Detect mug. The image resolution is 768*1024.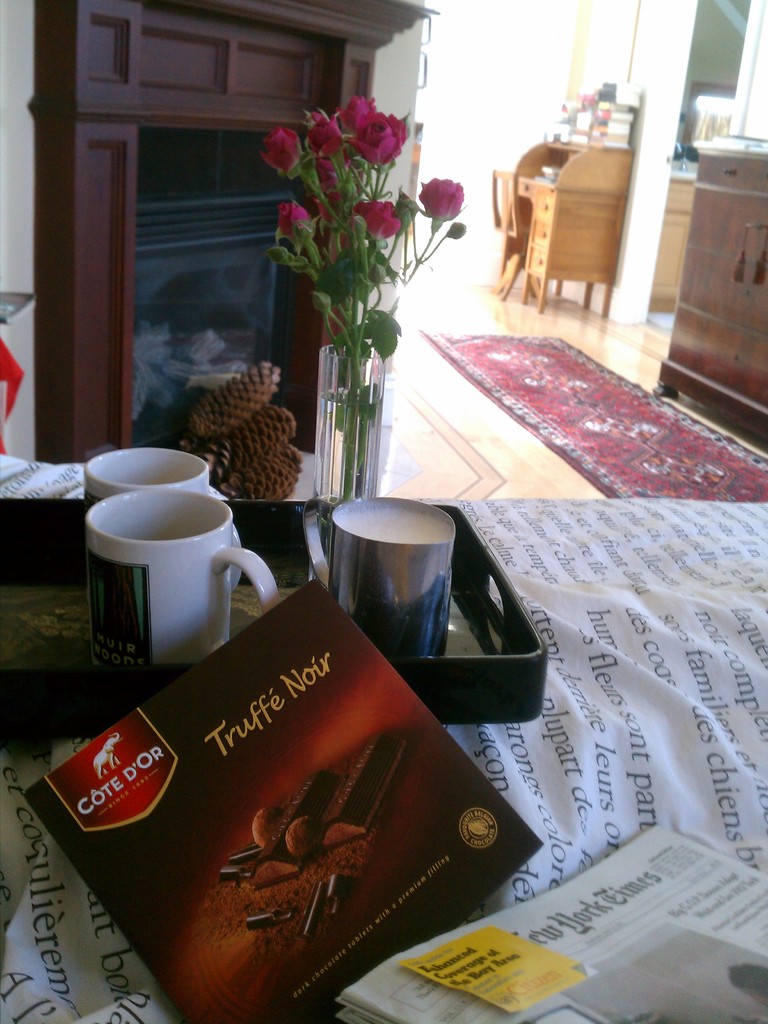
locate(86, 490, 276, 674).
